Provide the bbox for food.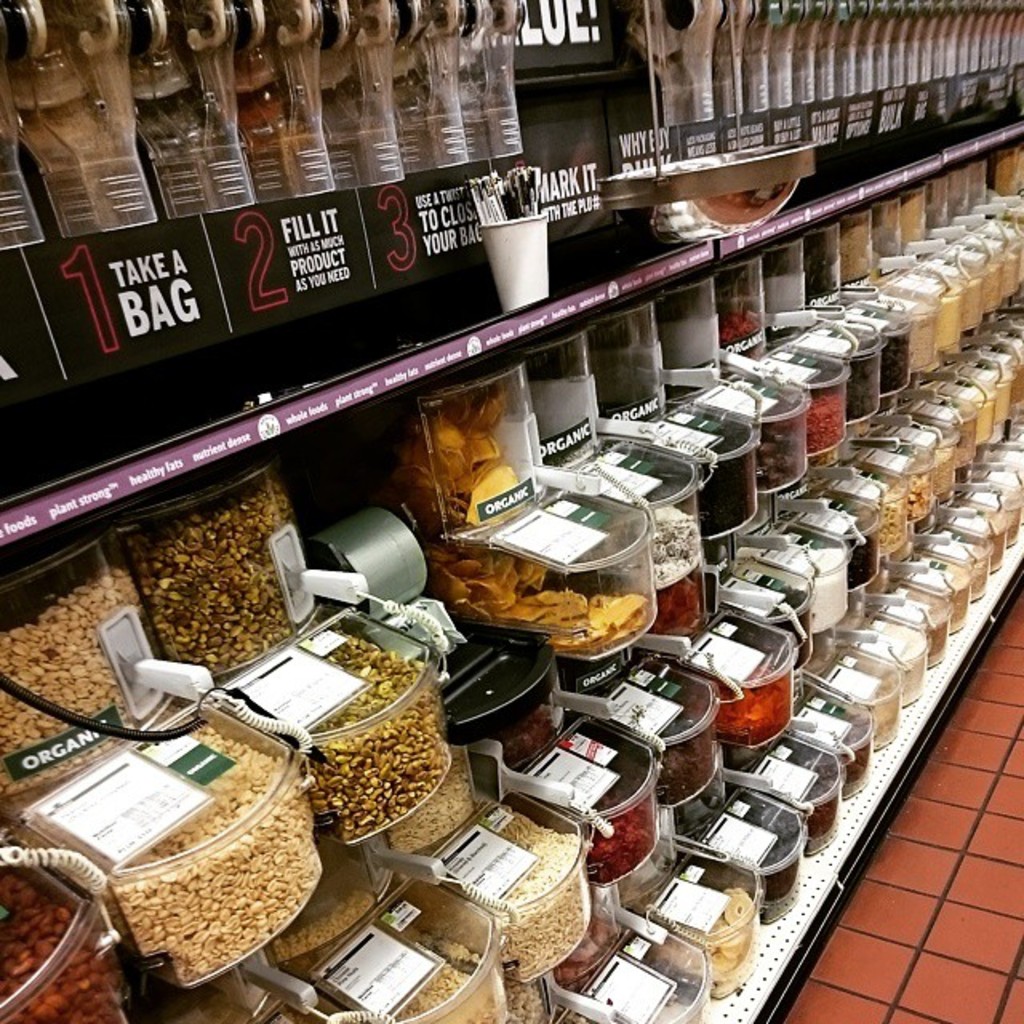
bbox=(864, 214, 906, 266).
